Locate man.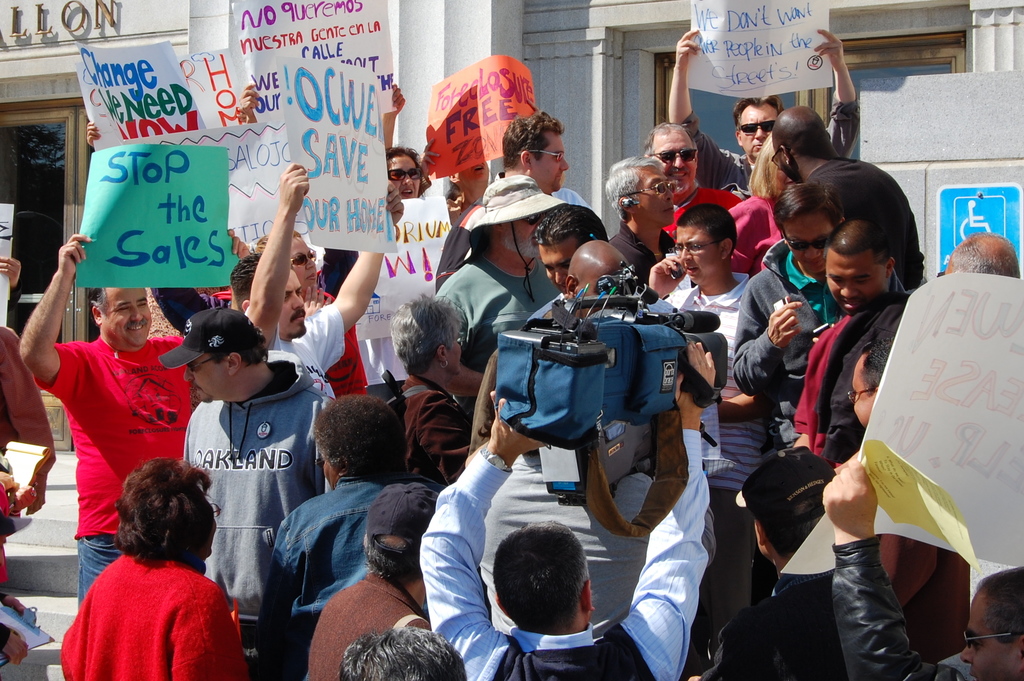
Bounding box: (666,26,864,200).
